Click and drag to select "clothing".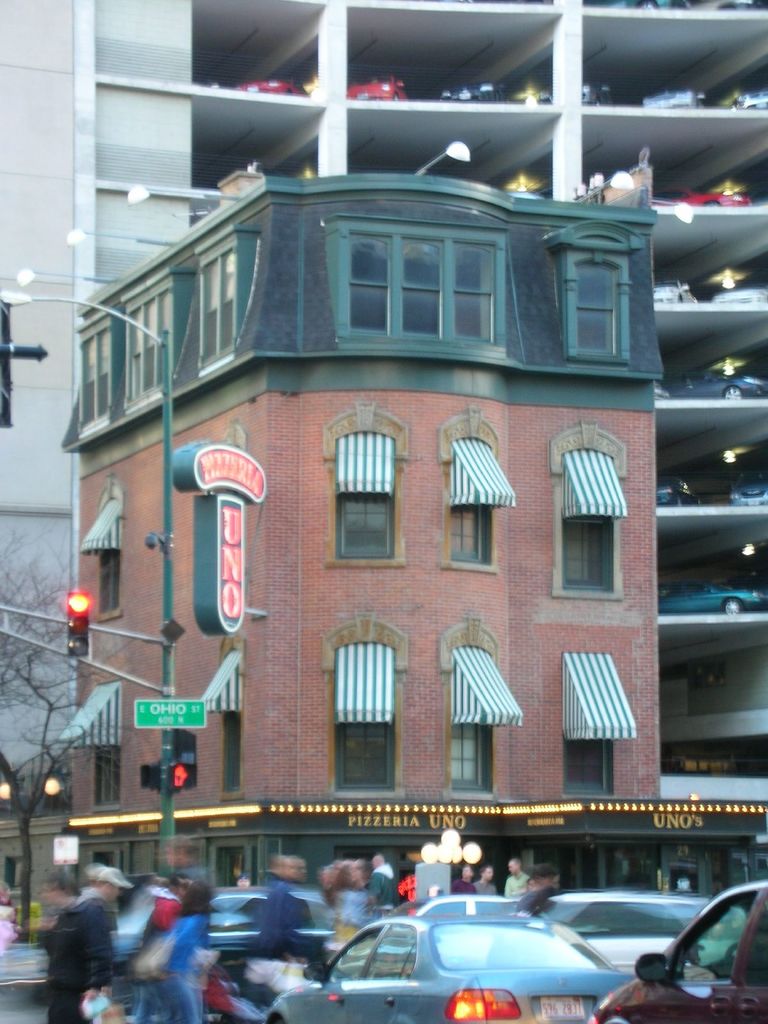
Selection: x1=79 y1=886 x2=121 y2=925.
